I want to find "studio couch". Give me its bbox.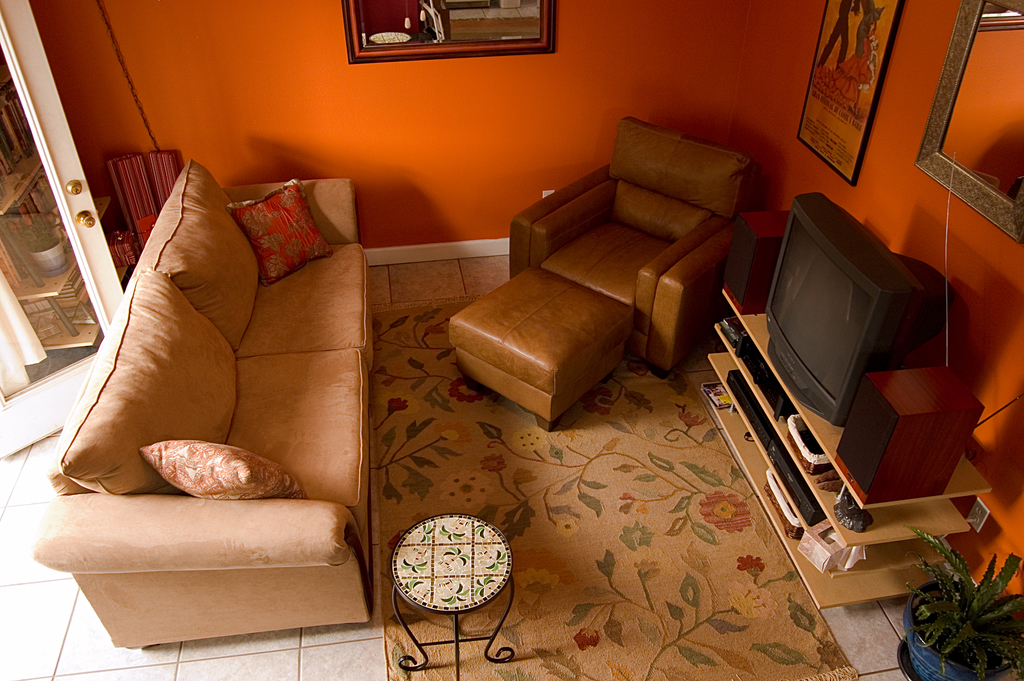
select_region(31, 156, 378, 658).
